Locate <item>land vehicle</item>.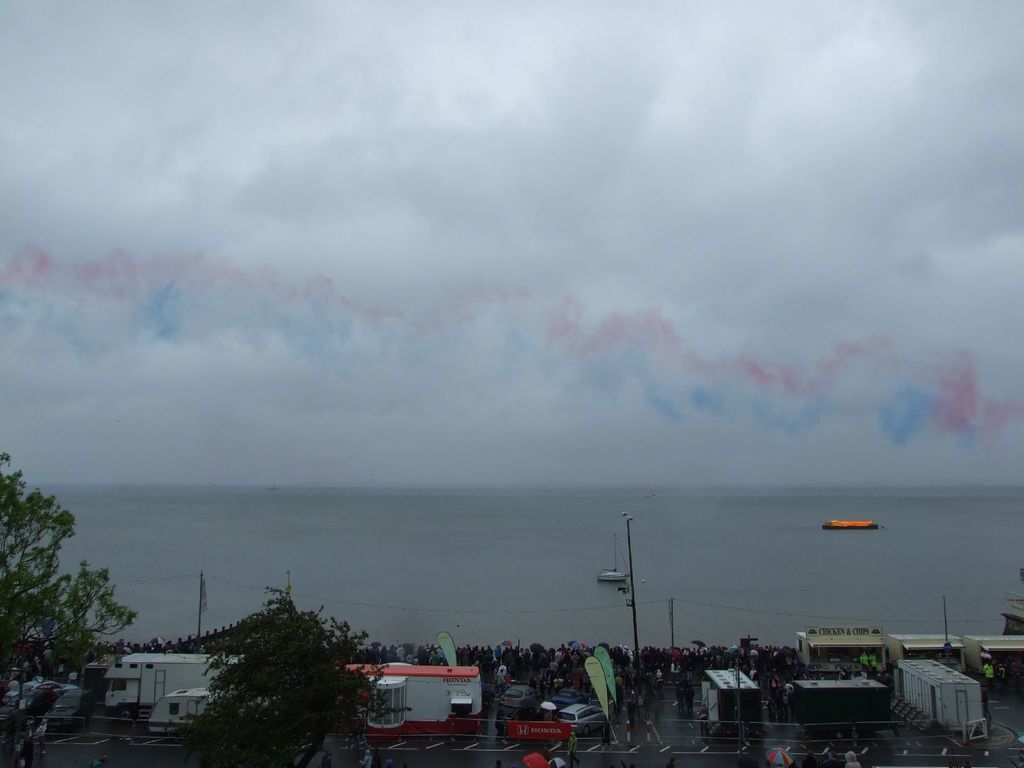
Bounding box: BBox(103, 648, 243, 722).
